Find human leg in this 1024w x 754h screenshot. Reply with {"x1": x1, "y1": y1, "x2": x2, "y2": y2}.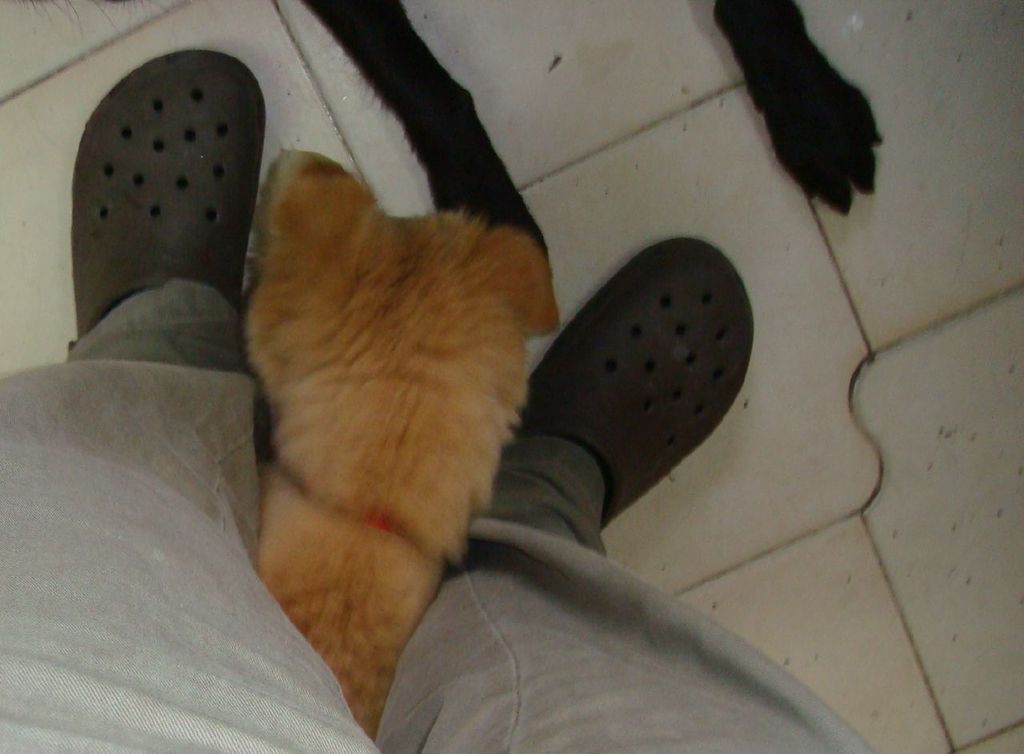
{"x1": 378, "y1": 233, "x2": 867, "y2": 753}.
